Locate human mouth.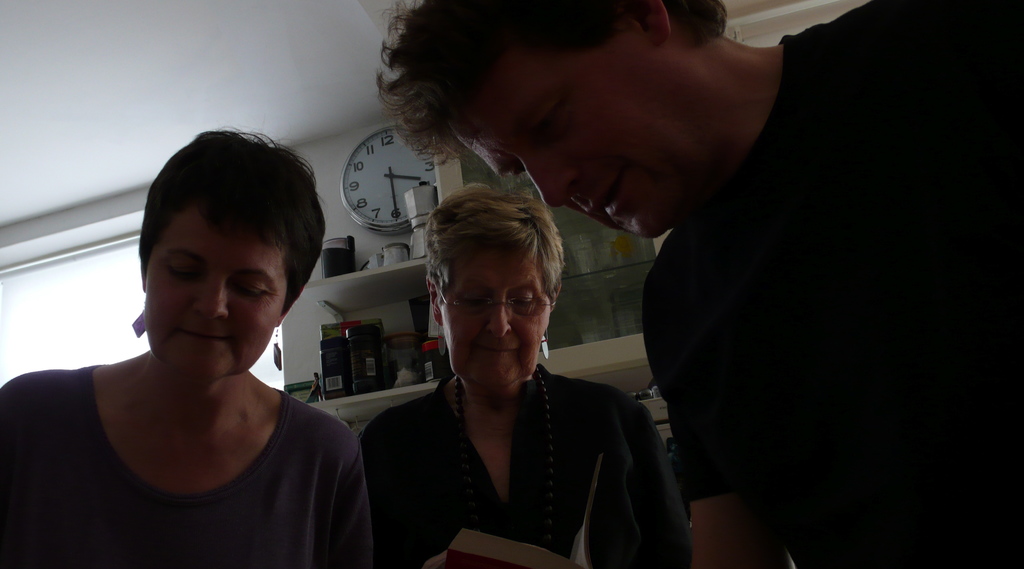
Bounding box: 178 324 228 347.
